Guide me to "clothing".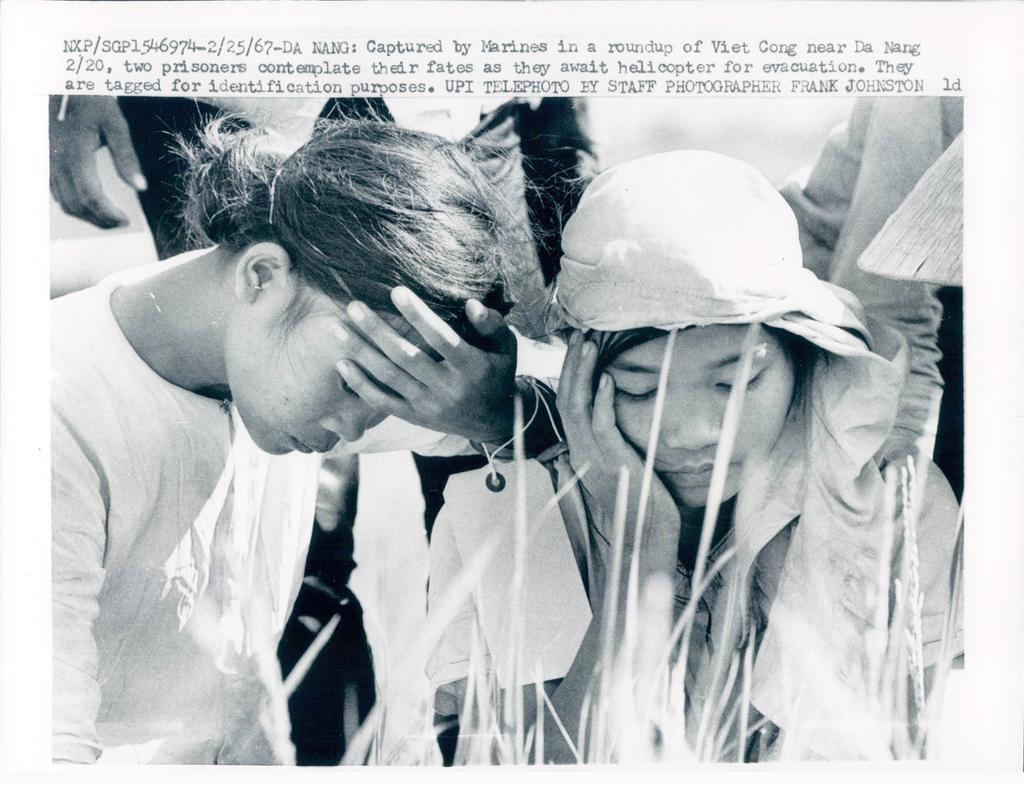
Guidance: box=[49, 244, 432, 763].
